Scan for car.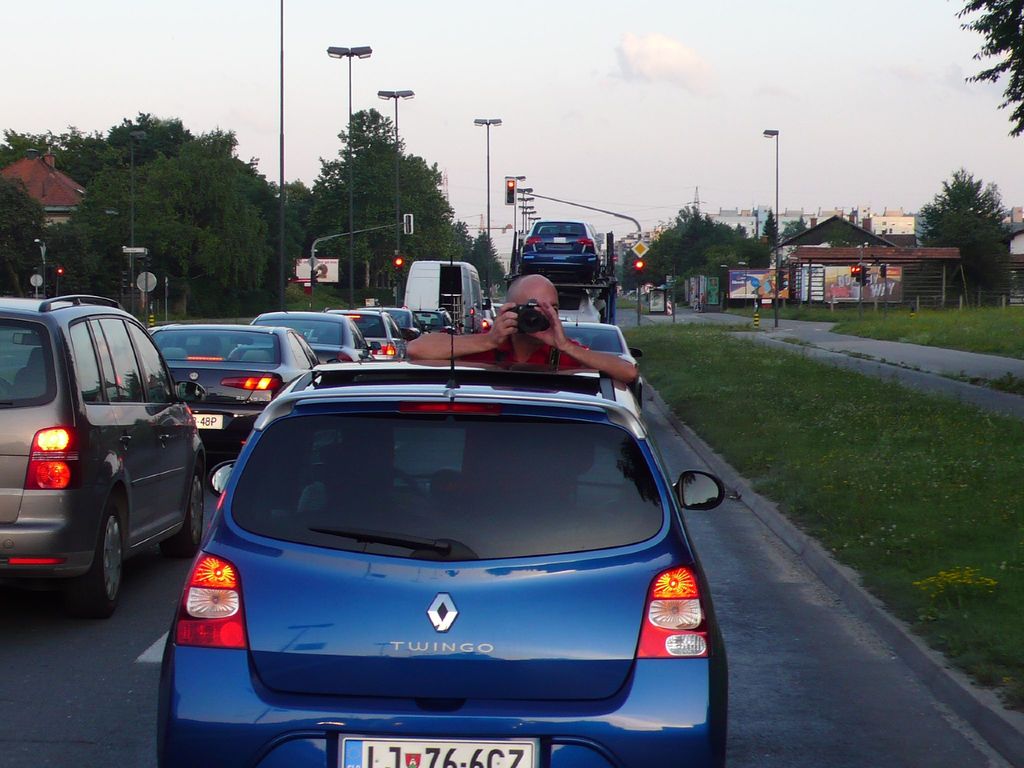
Scan result: x1=144, y1=323, x2=318, y2=463.
